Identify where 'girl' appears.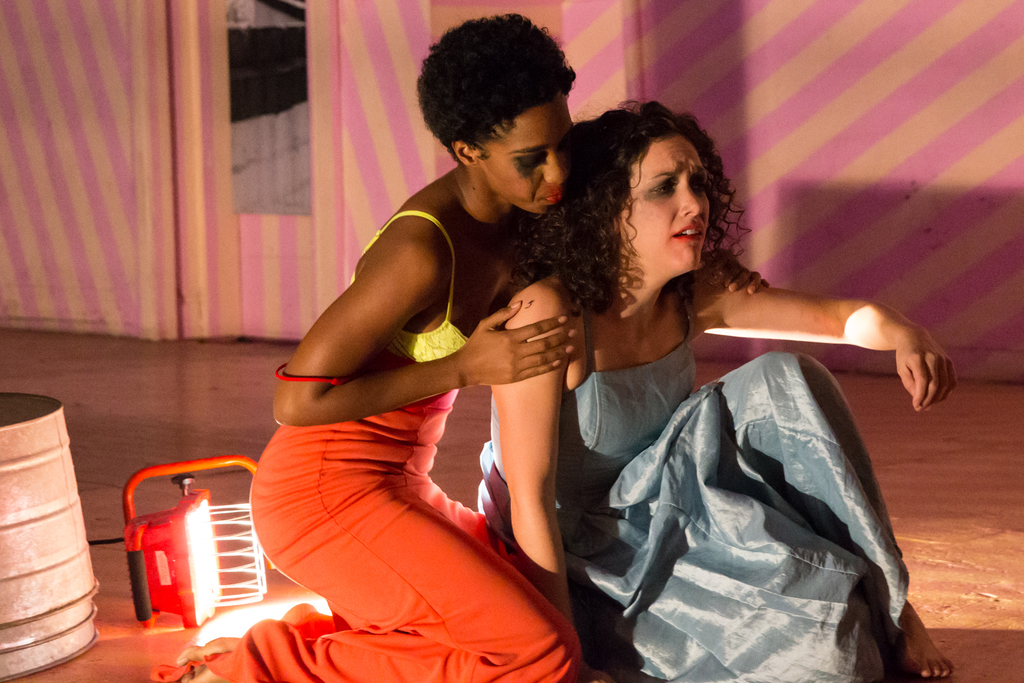
Appears at (left=473, top=106, right=951, bottom=679).
